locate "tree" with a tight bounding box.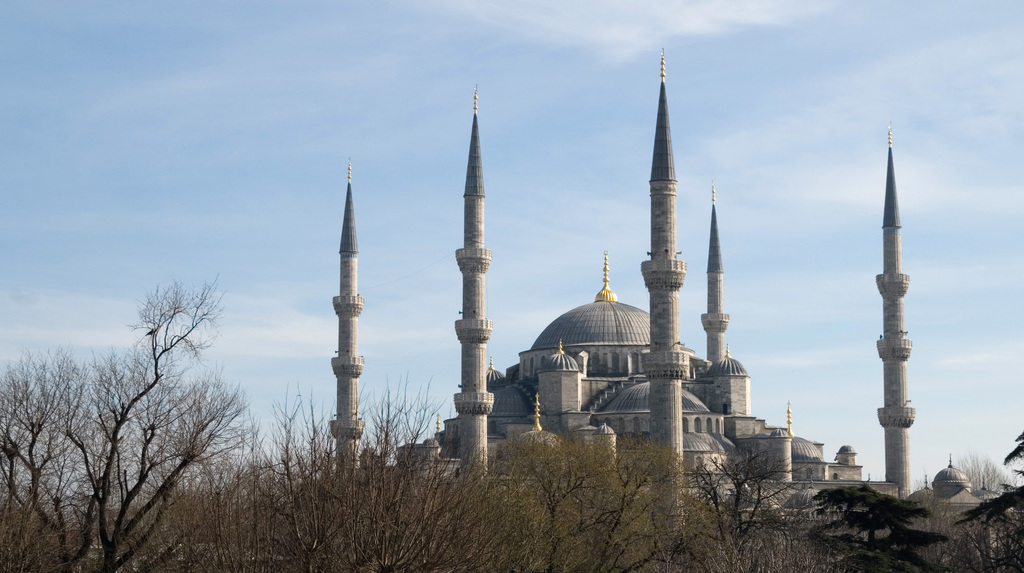
pyautogui.locateOnScreen(929, 447, 1020, 498).
